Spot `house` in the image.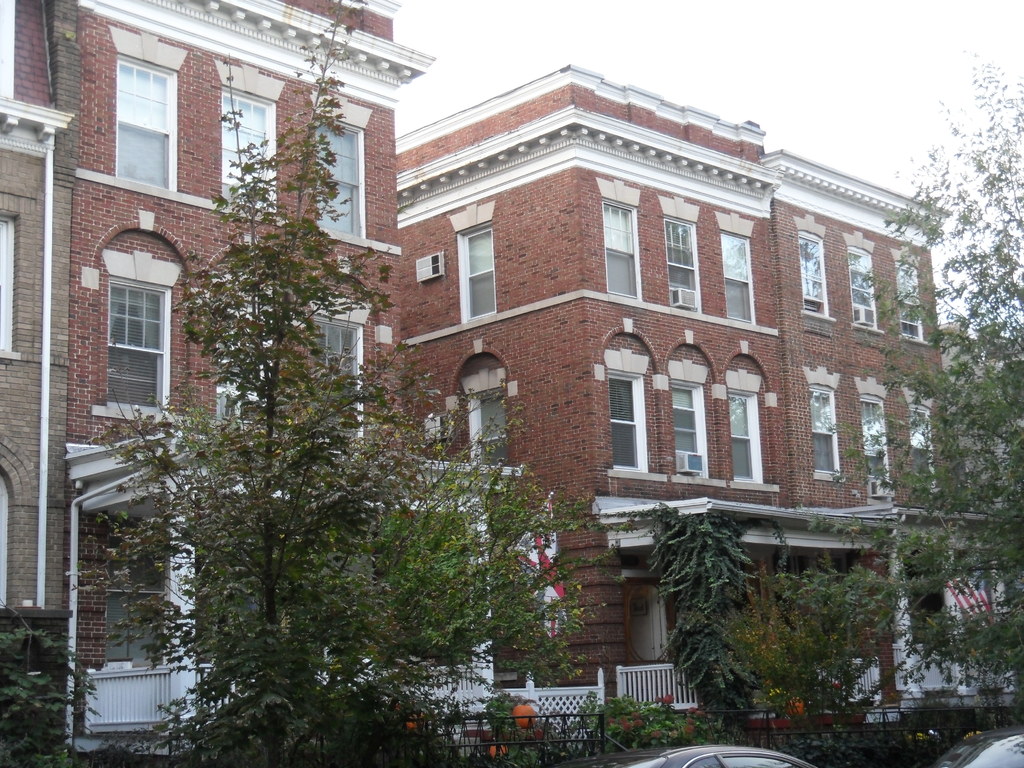
`house` found at 67/0/437/767.
